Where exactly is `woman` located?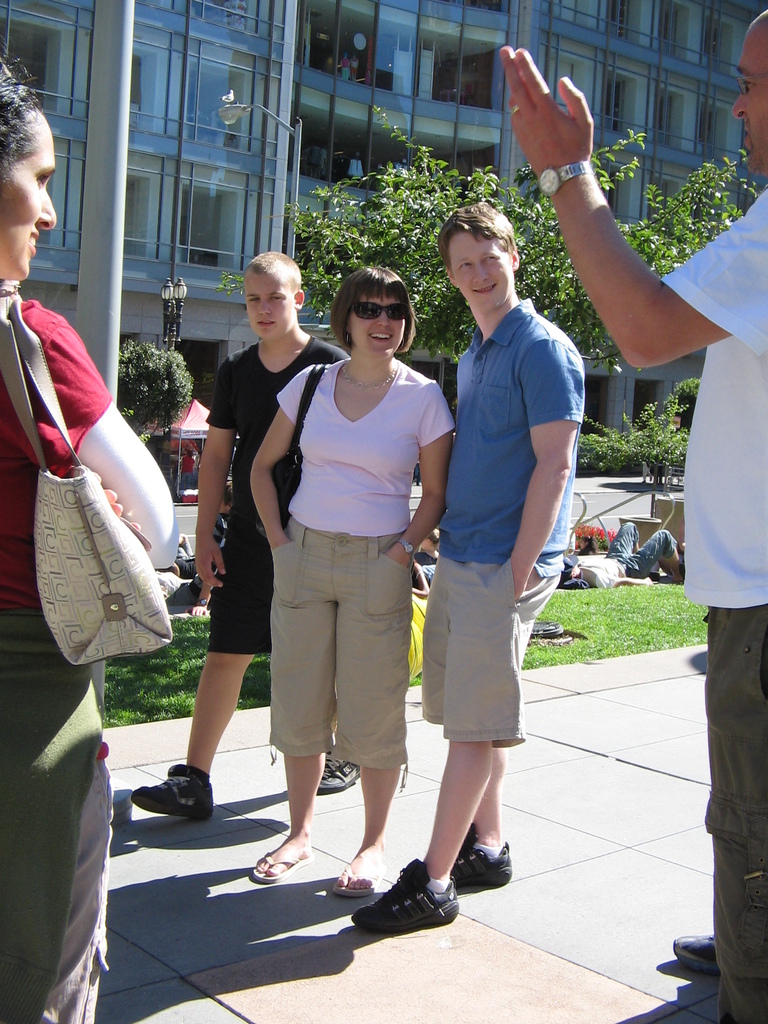
Its bounding box is pyautogui.locateOnScreen(0, 61, 184, 1023).
